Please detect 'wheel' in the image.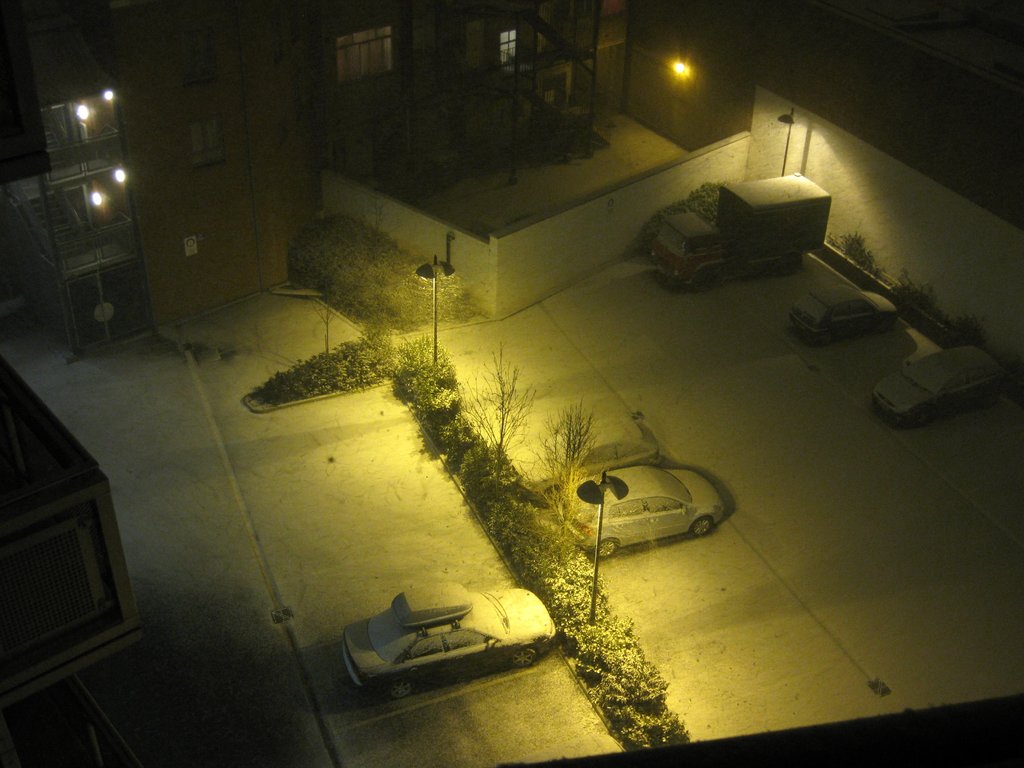
<bbox>383, 681, 412, 701</bbox>.
